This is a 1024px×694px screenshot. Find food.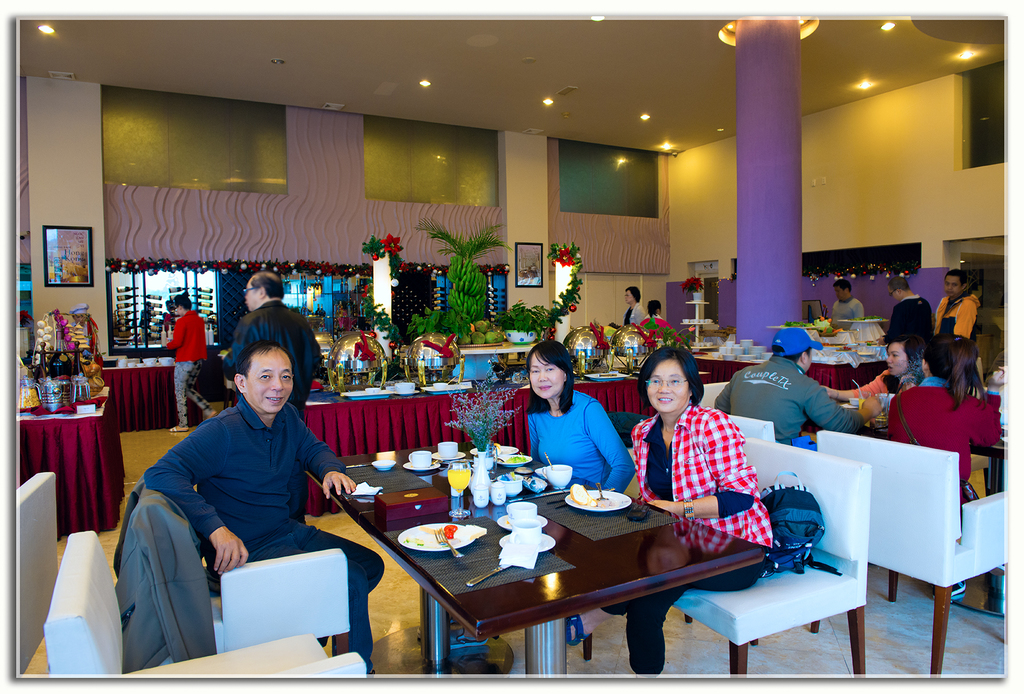
Bounding box: BBox(444, 522, 456, 540).
